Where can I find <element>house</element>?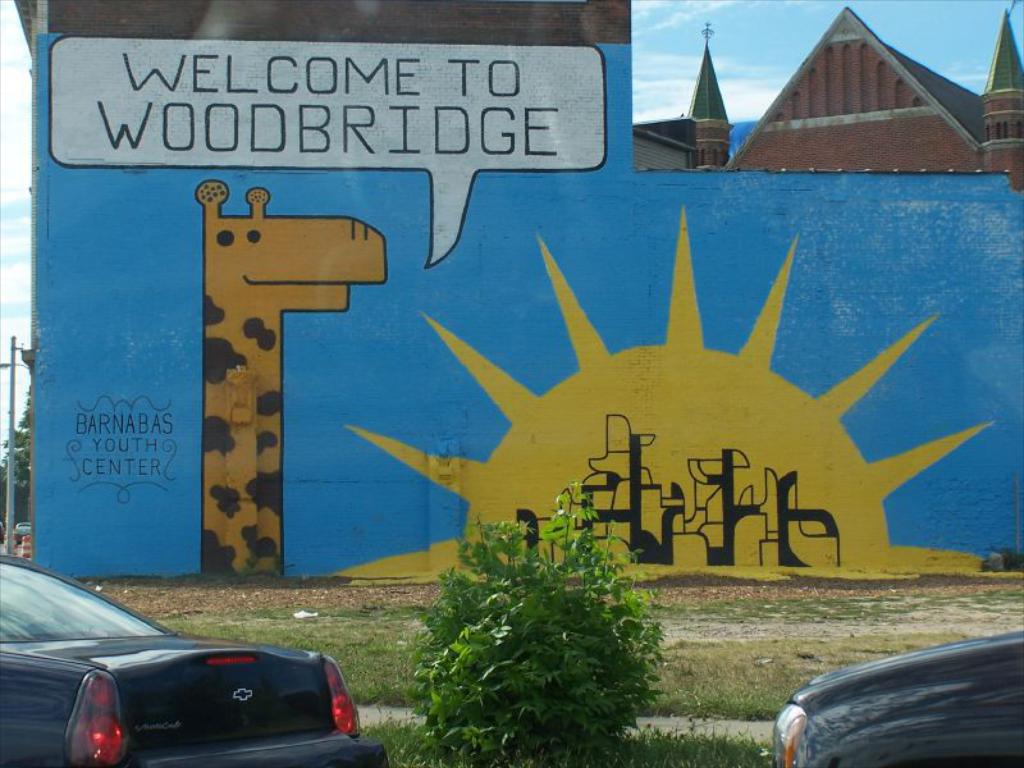
You can find it at pyautogui.locateOnScreen(630, 0, 1023, 174).
